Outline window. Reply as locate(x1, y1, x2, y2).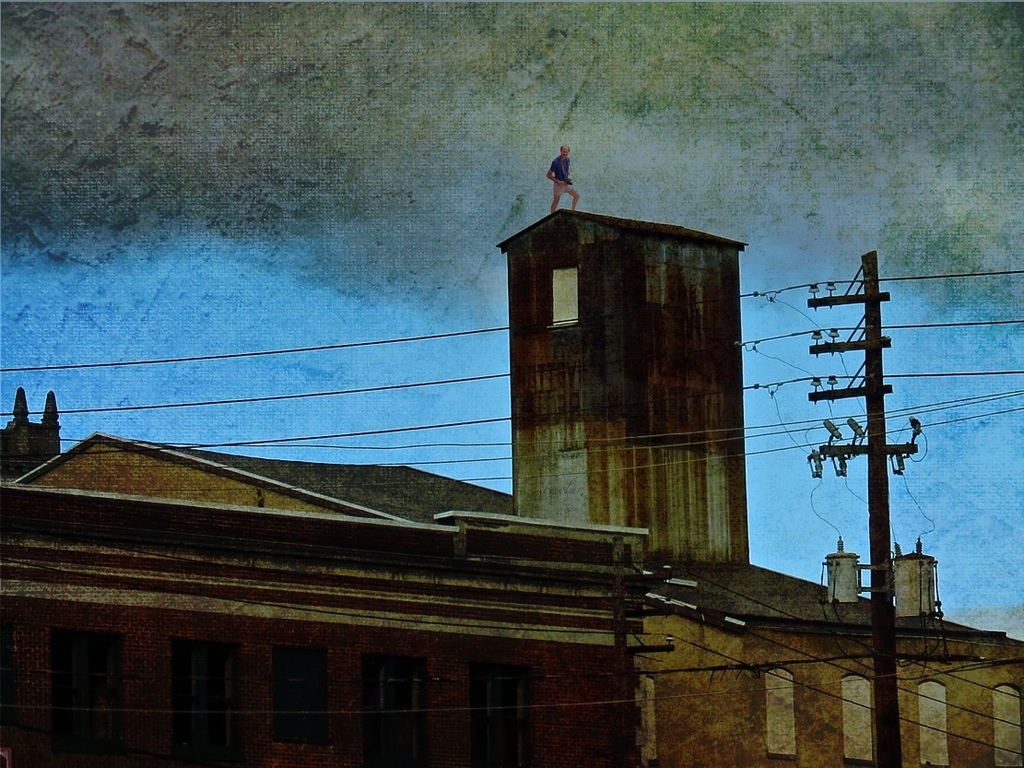
locate(553, 266, 578, 325).
